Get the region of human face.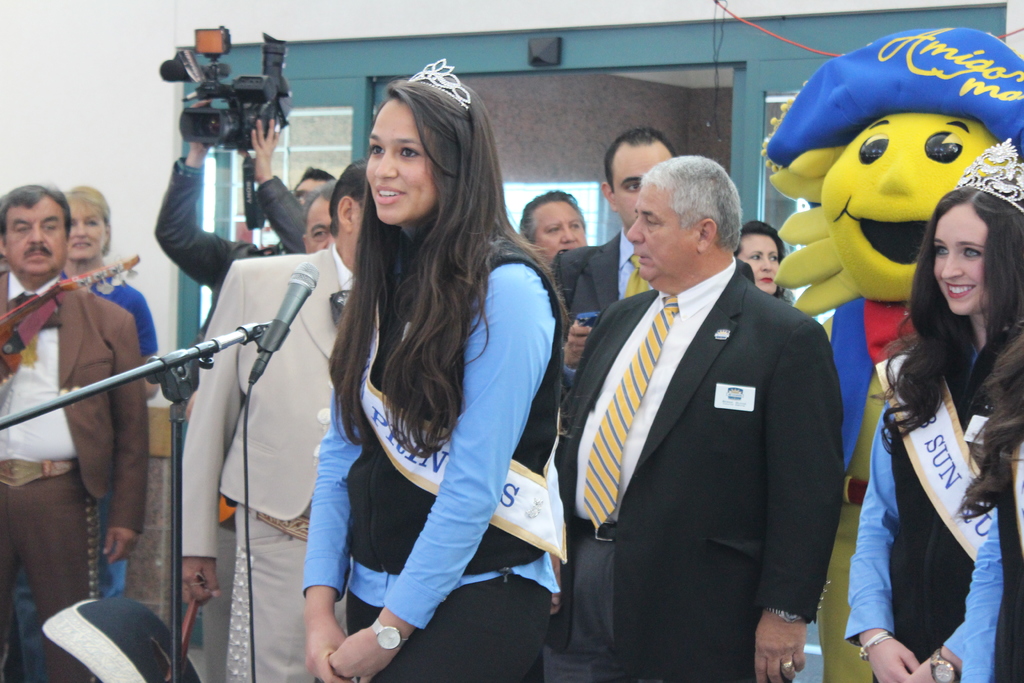
(934,205,990,317).
